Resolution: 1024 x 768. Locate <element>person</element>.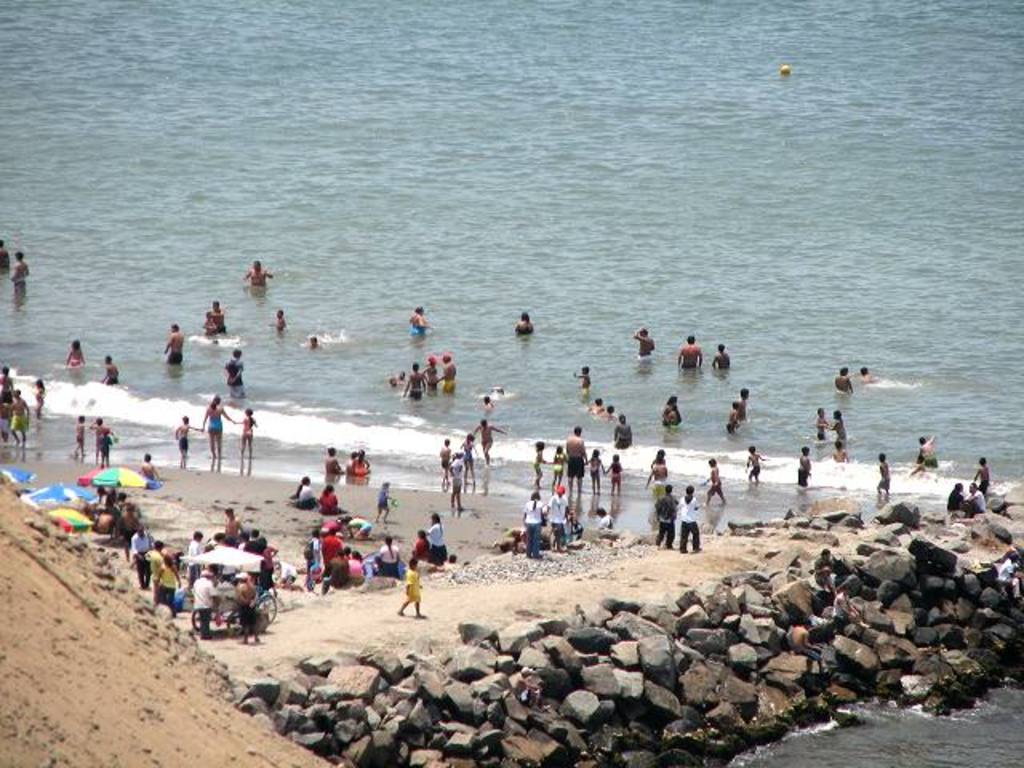
detection(995, 552, 1022, 602).
